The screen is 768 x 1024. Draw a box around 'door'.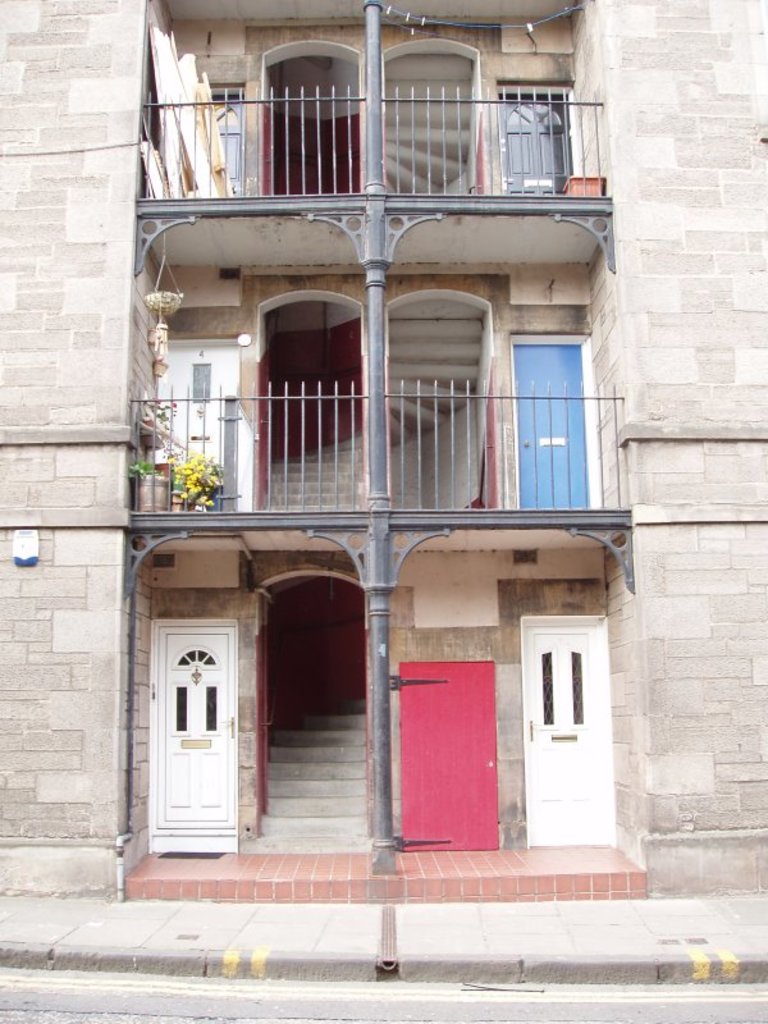
locate(155, 343, 233, 468).
